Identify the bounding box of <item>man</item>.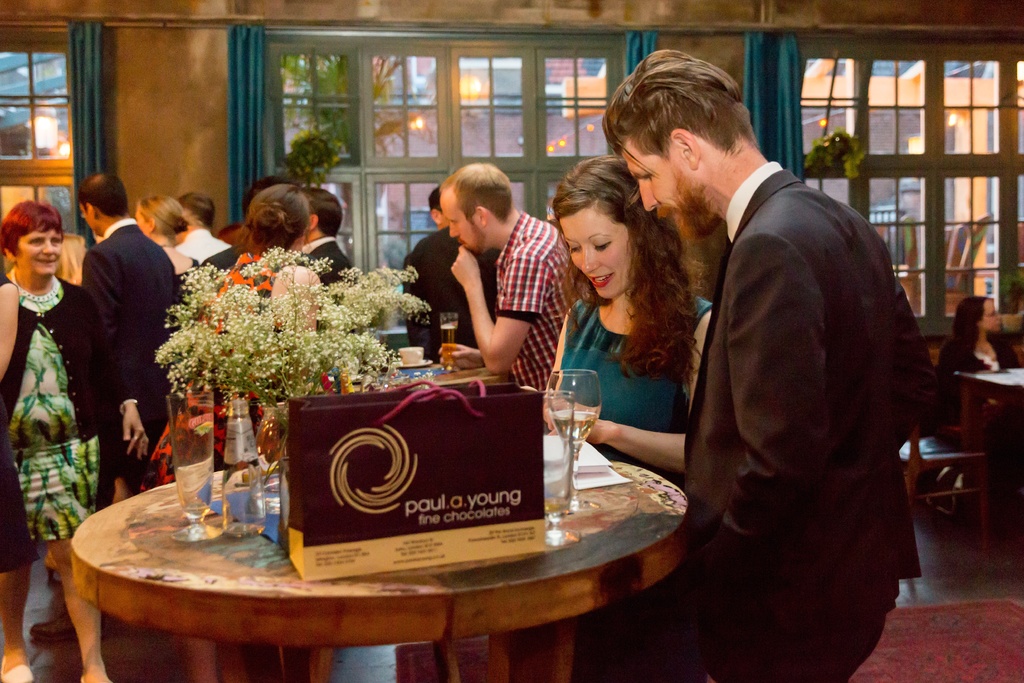
(x1=295, y1=185, x2=355, y2=289).
